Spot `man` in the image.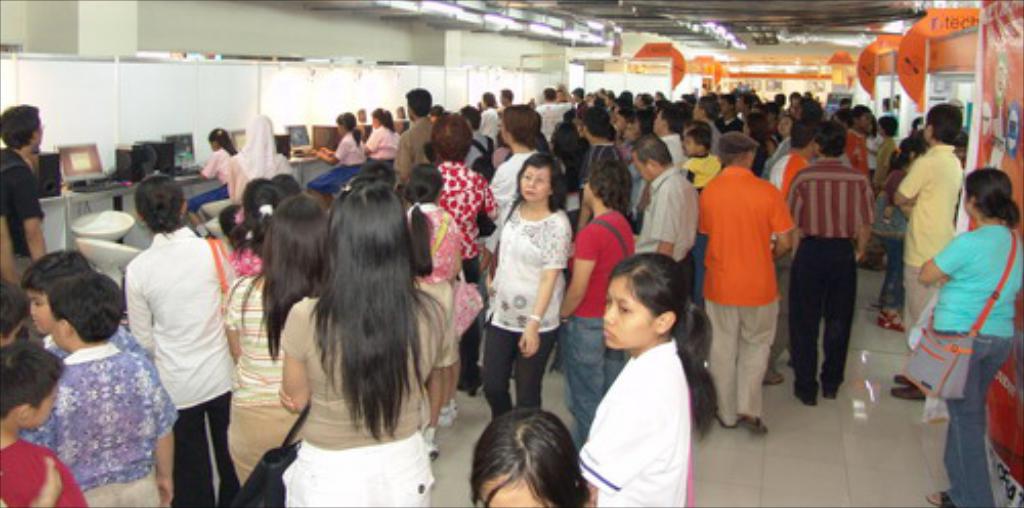
`man` found at detection(467, 111, 489, 176).
